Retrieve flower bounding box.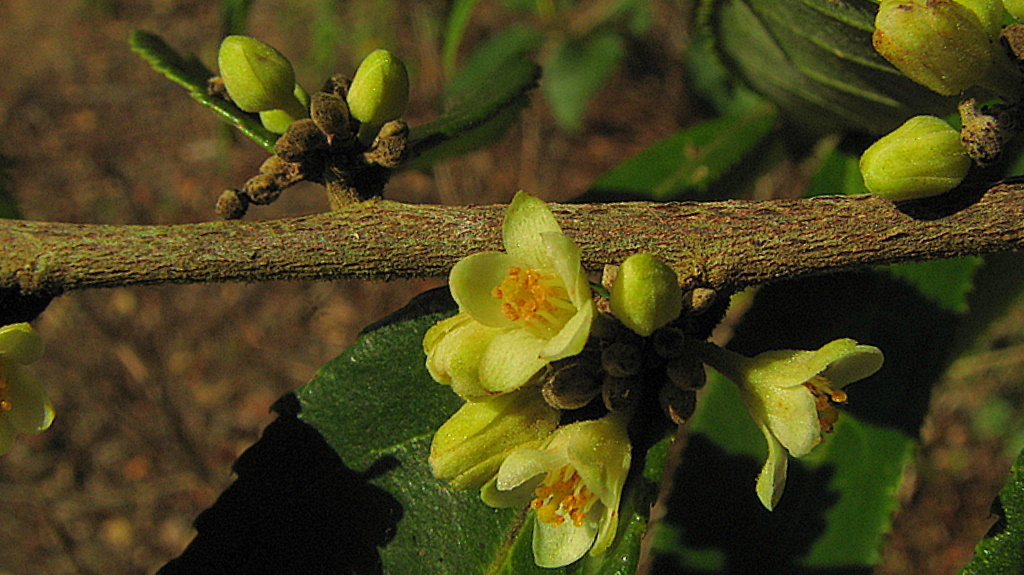
Bounding box: {"left": 423, "top": 390, "right": 563, "bottom": 515}.
